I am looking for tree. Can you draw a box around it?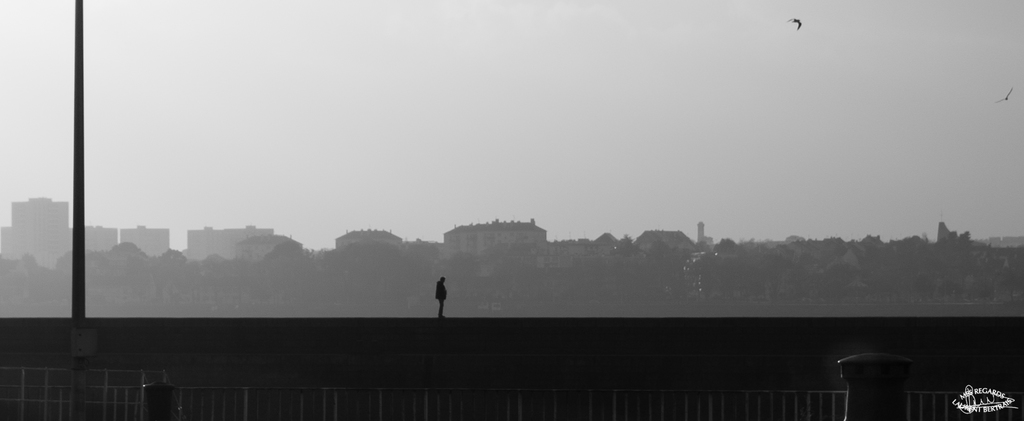
Sure, the bounding box is 0 255 59 320.
